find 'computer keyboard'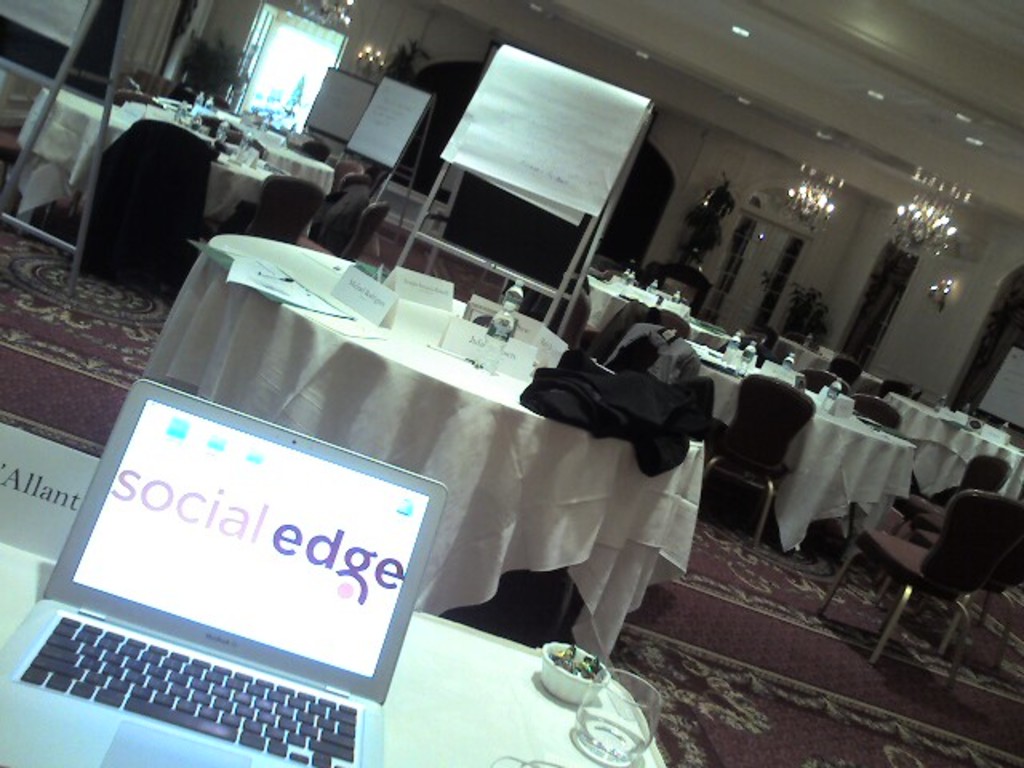
13, 608, 358, 766
